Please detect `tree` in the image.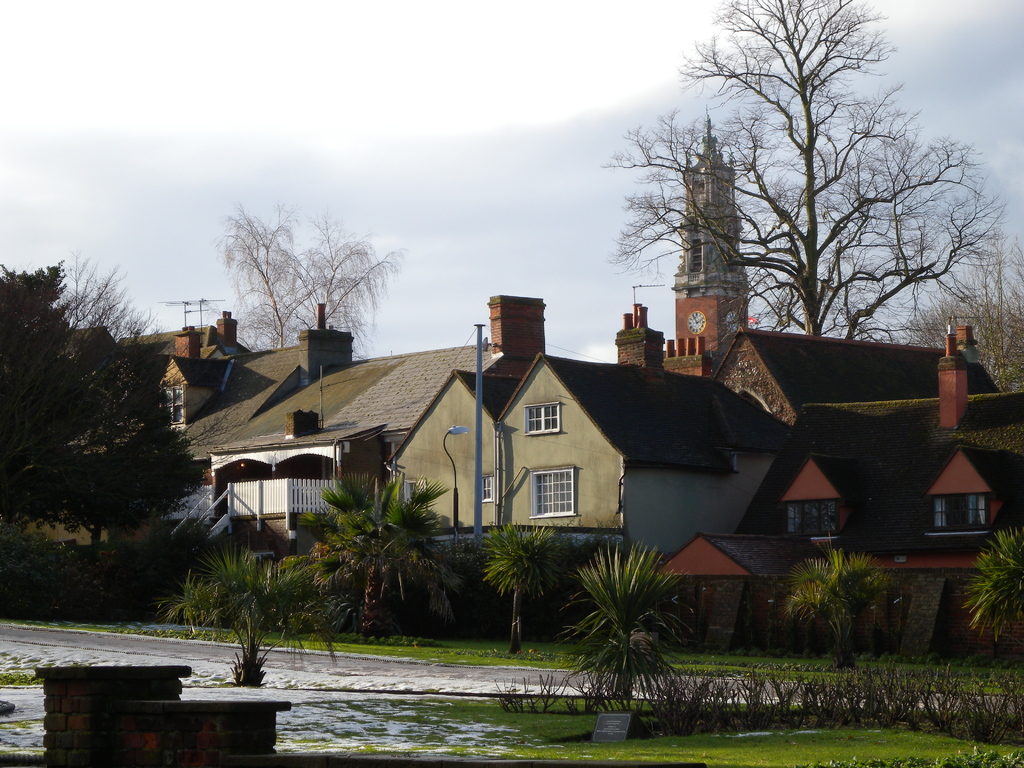
x1=470 y1=513 x2=566 y2=659.
